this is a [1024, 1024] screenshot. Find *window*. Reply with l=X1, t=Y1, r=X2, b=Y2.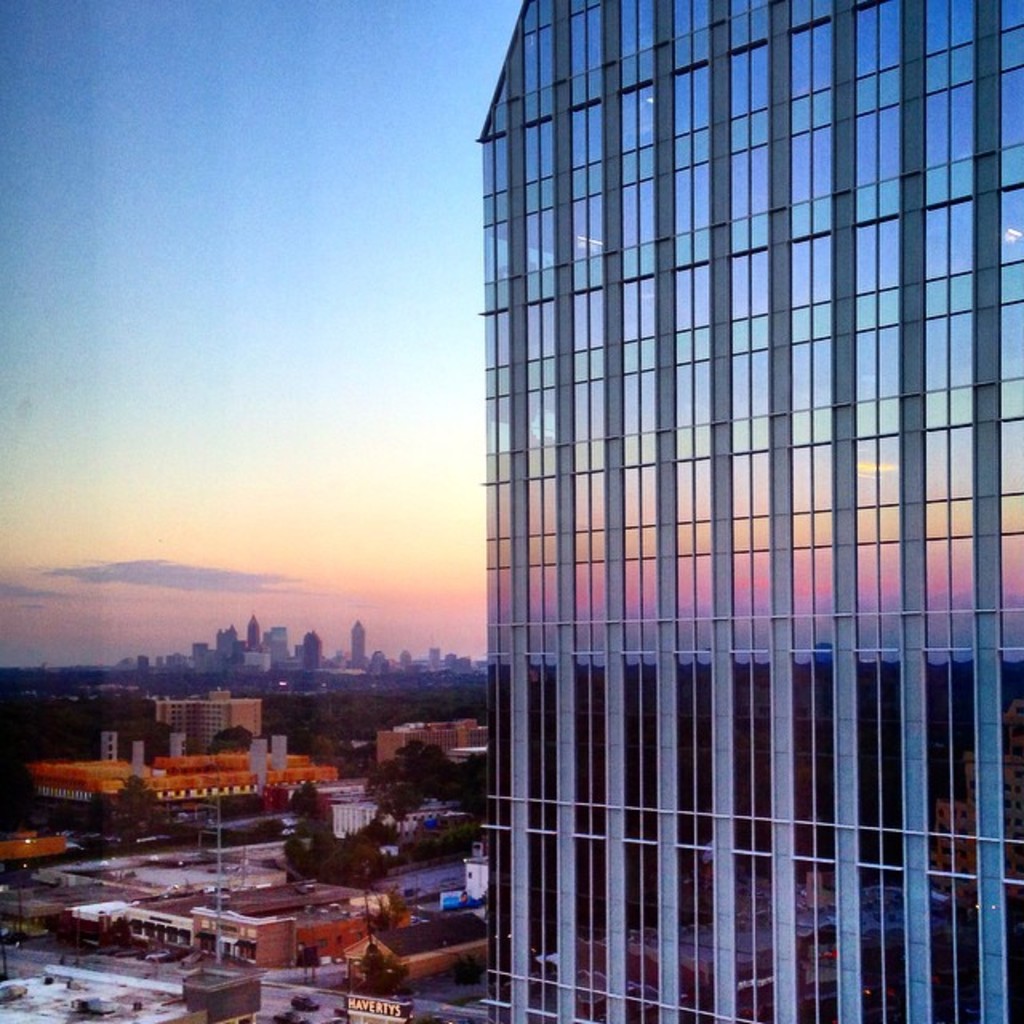
l=157, t=704, r=229, b=752.
